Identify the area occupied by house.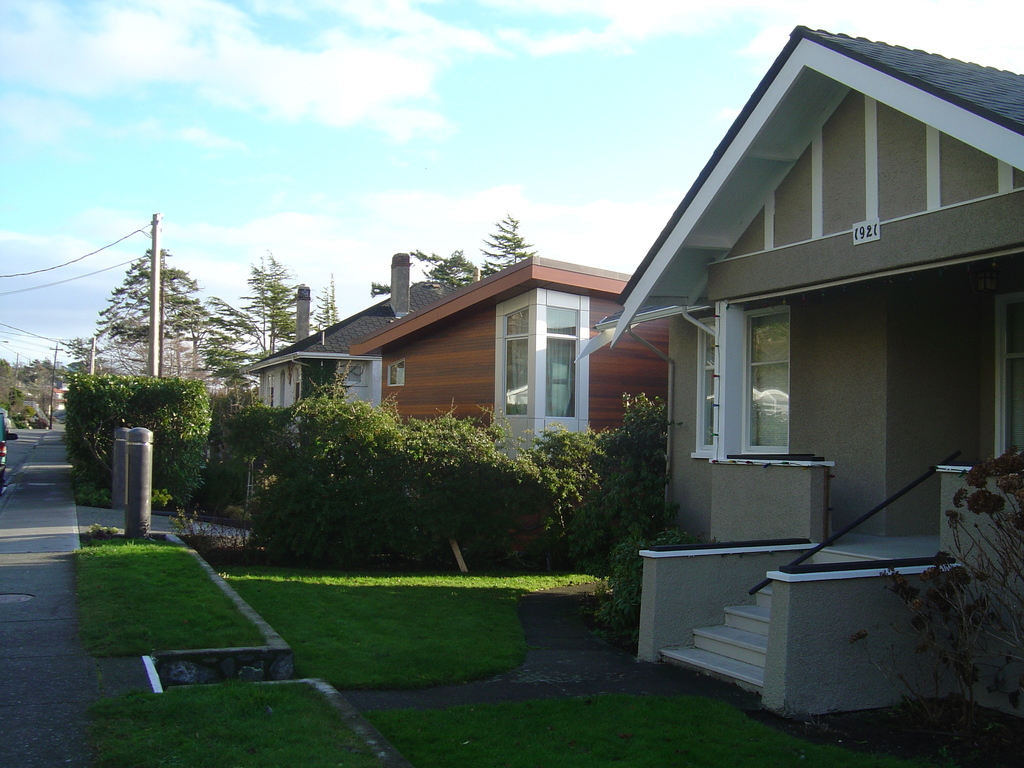
Area: 239/246/461/426.
